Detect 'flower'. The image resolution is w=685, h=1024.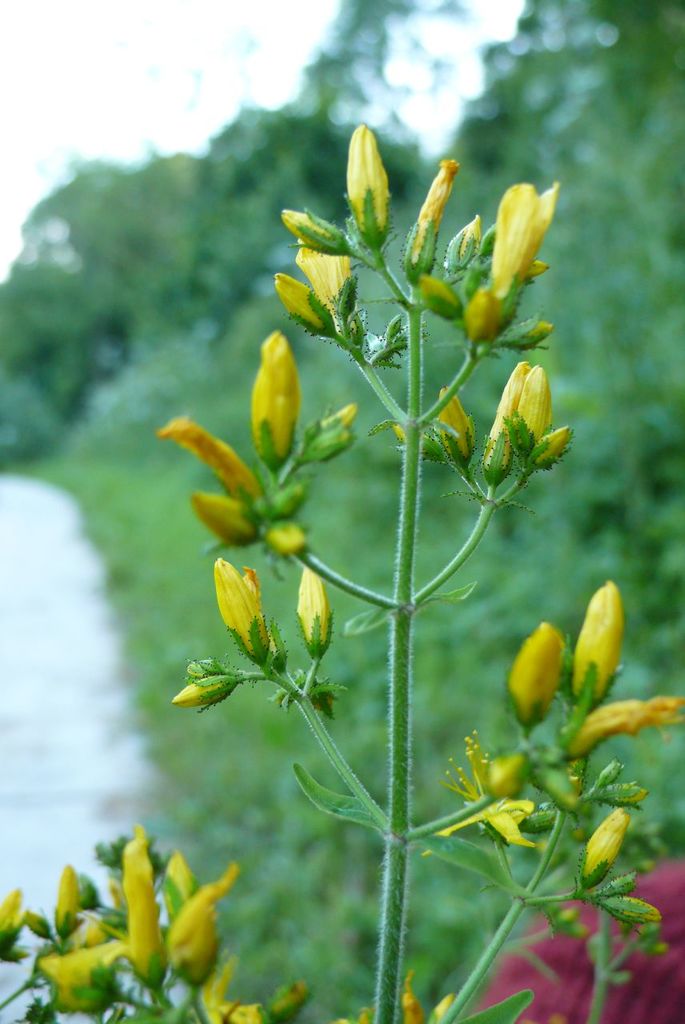
{"left": 165, "top": 333, "right": 359, "bottom": 553}.
